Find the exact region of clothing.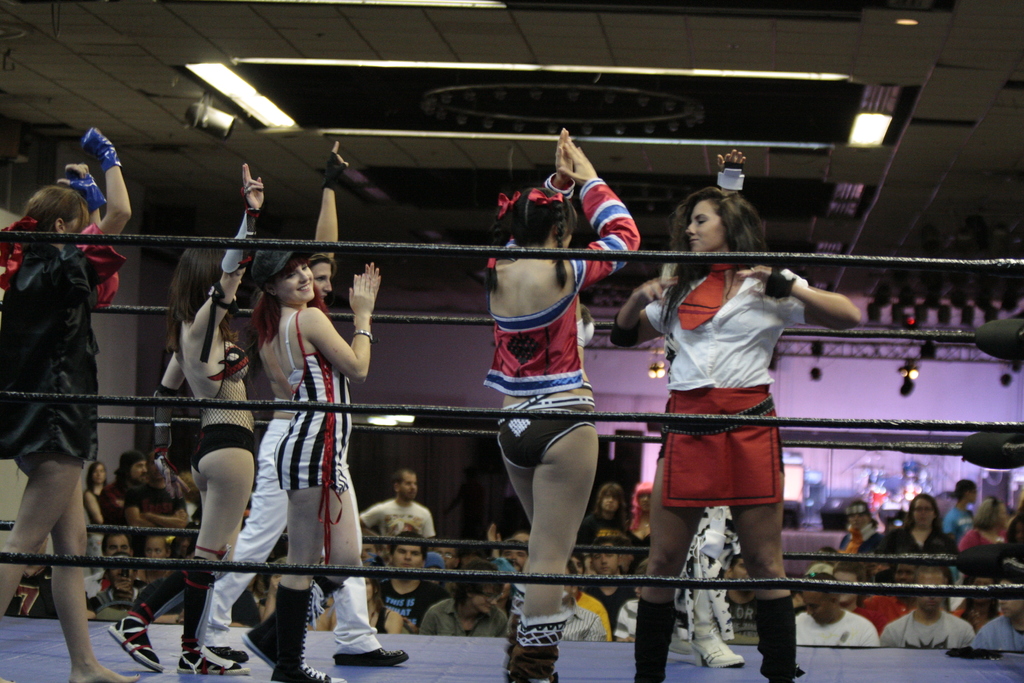
Exact region: [x1=270, y1=306, x2=351, y2=566].
